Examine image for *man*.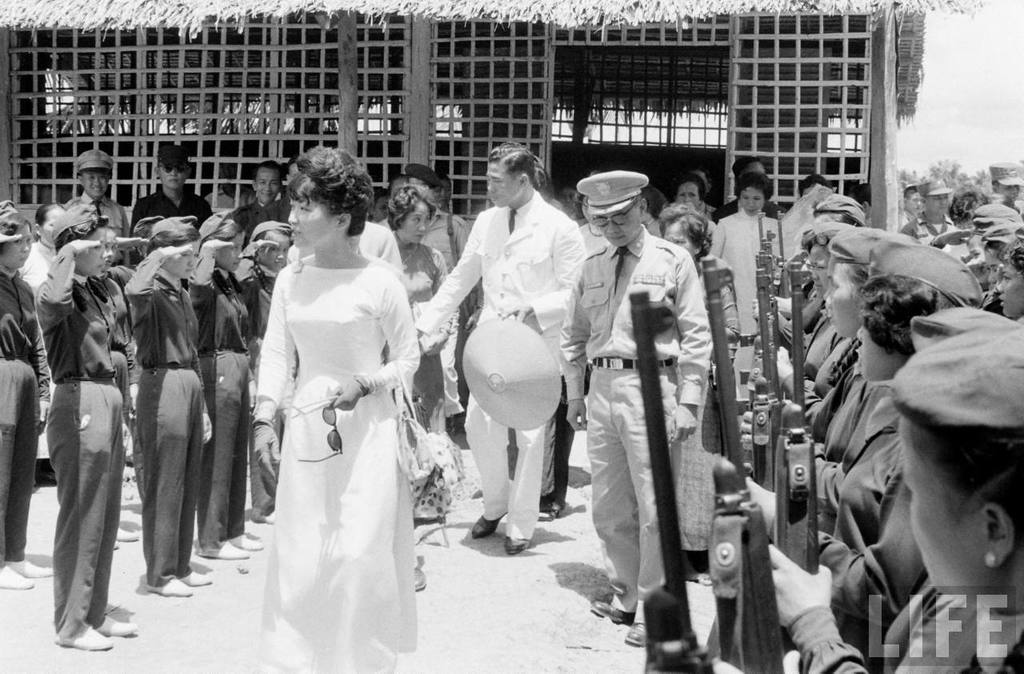
Examination result: box(68, 150, 133, 263).
